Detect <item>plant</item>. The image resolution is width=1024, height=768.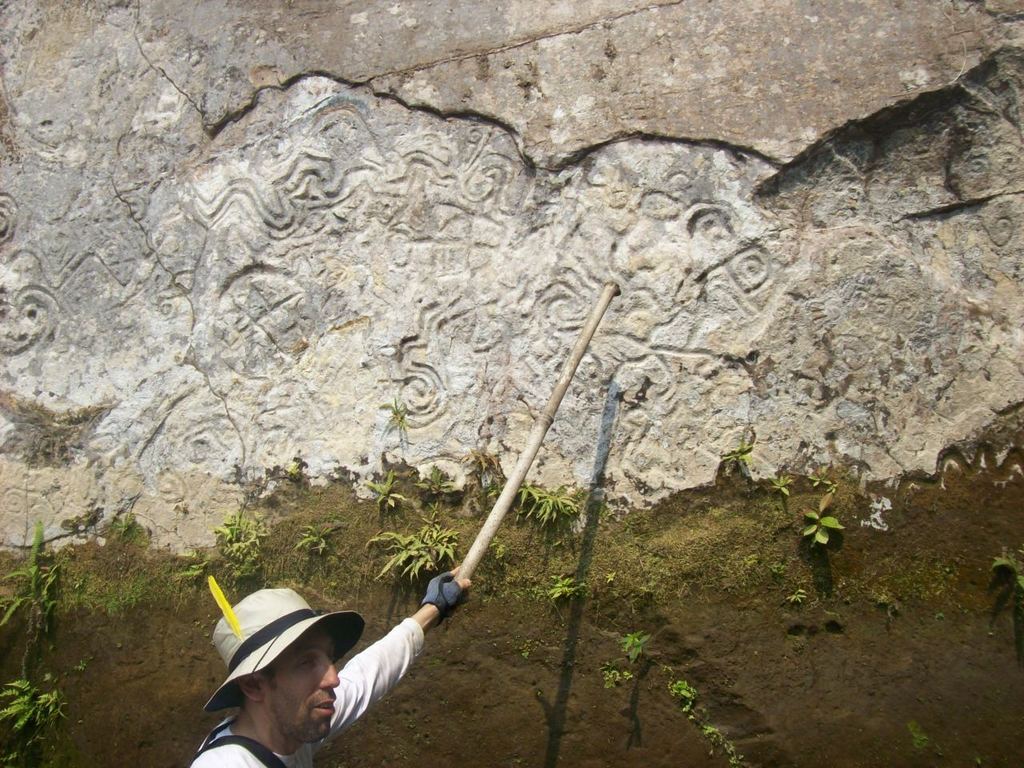
bbox(293, 522, 337, 554).
